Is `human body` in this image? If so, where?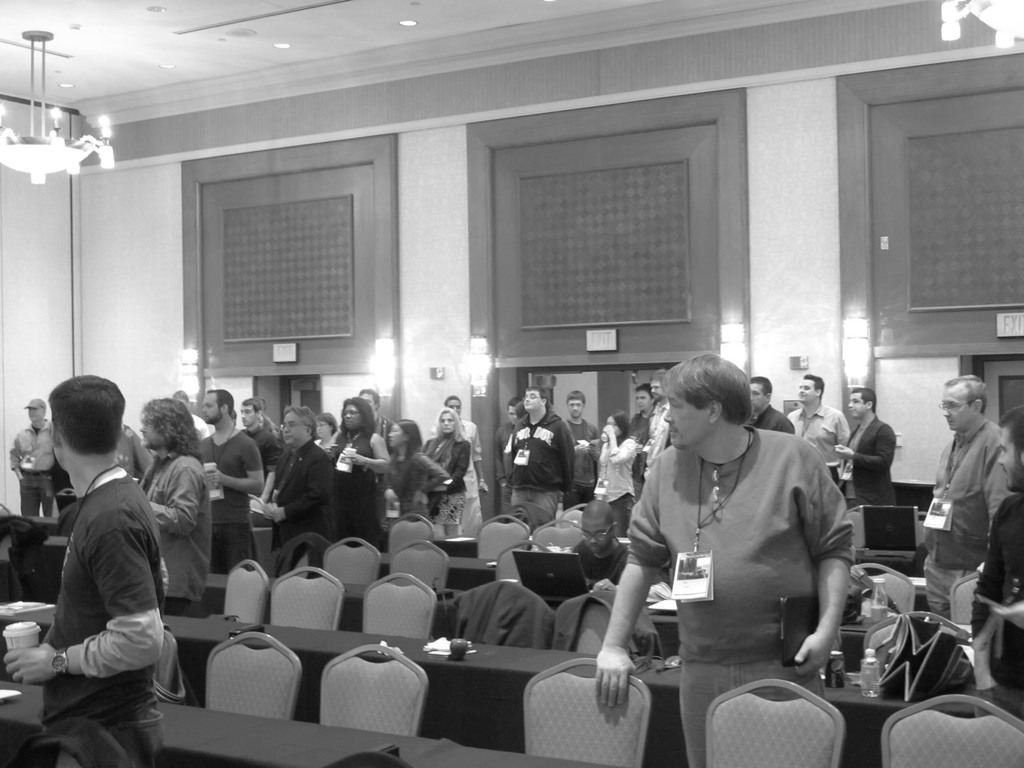
Yes, at <bbox>788, 403, 847, 478</bbox>.
